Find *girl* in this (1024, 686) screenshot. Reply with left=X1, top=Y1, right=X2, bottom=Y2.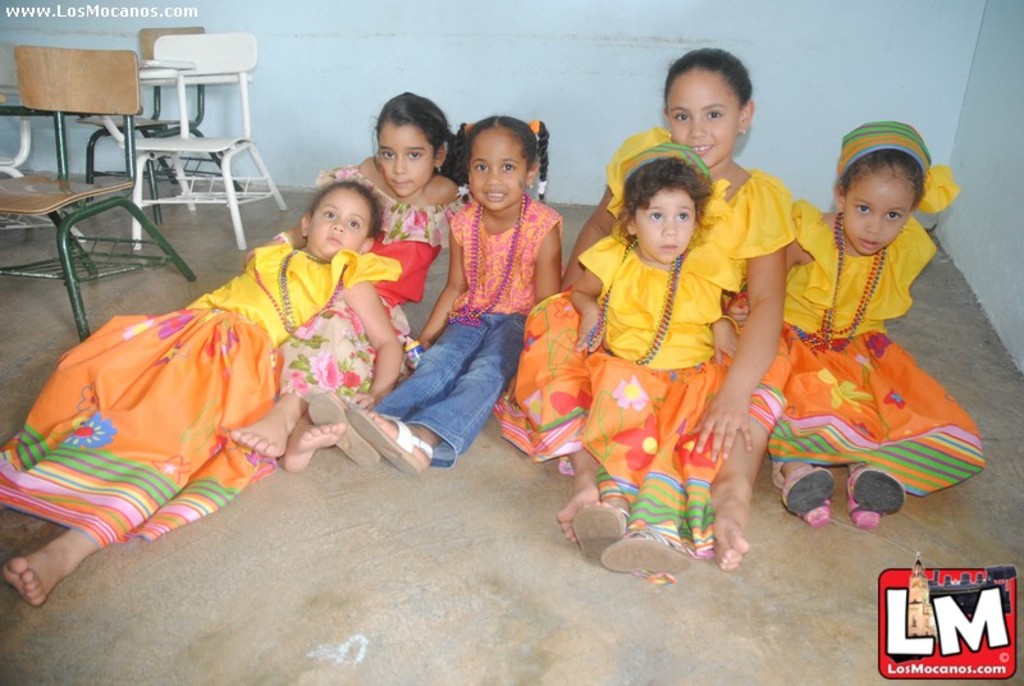
left=566, top=140, right=742, bottom=580.
